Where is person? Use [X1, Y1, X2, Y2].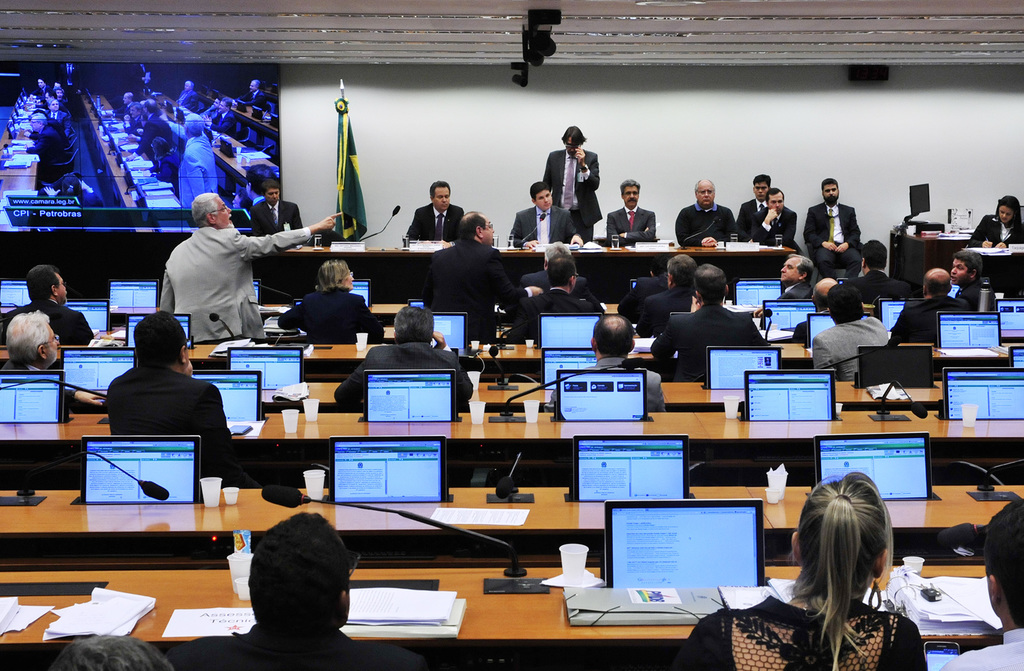
[752, 191, 797, 246].
